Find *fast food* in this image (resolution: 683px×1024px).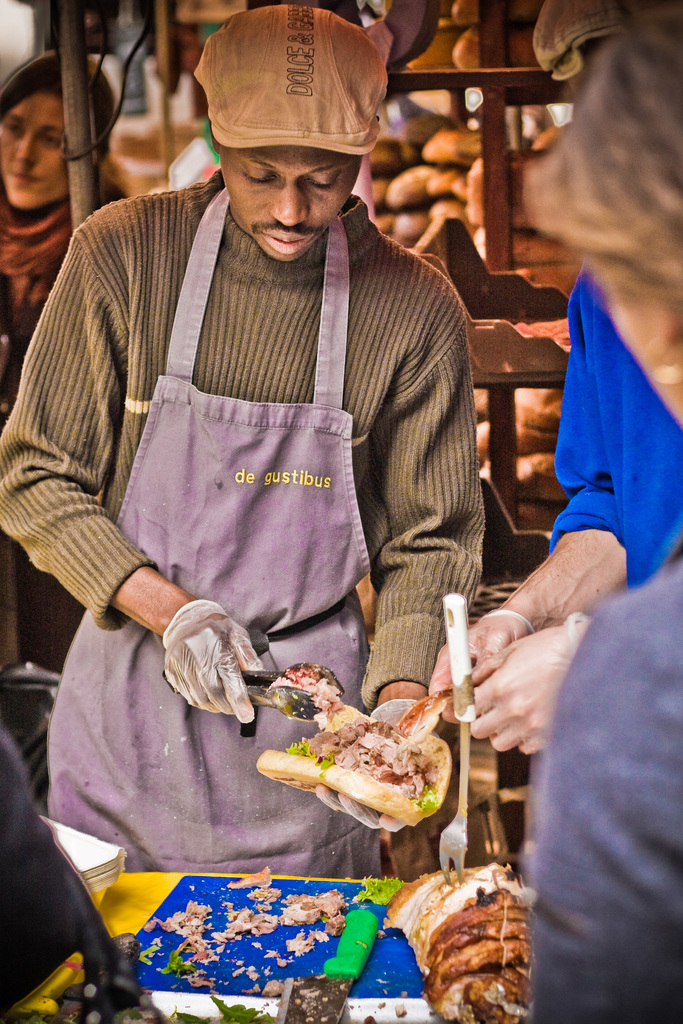
[233,661,470,820].
